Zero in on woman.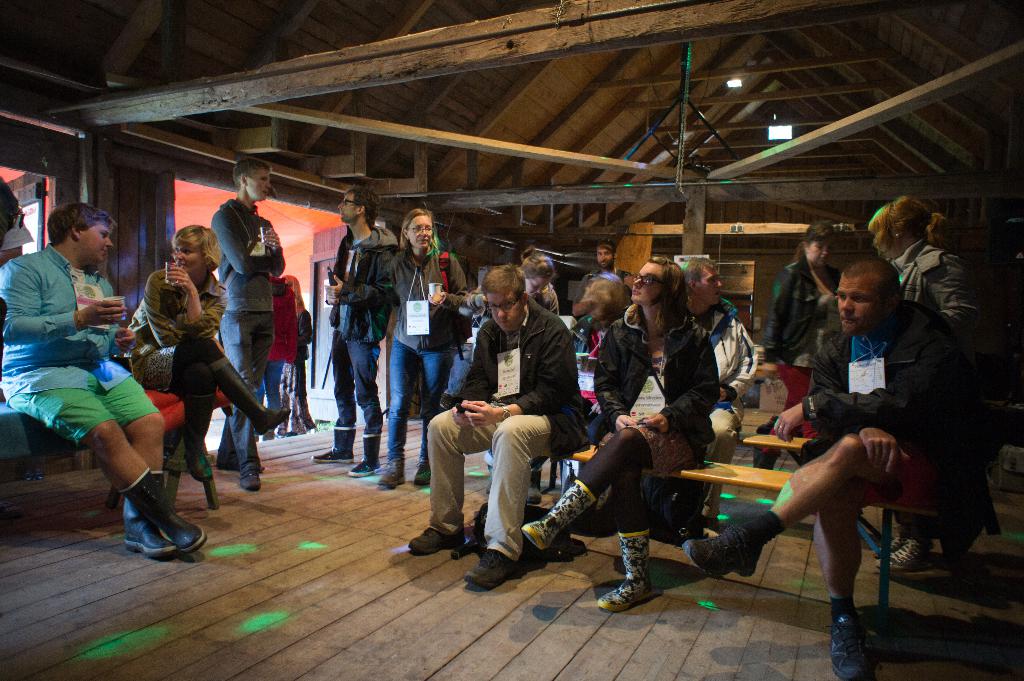
Zeroed in: (left=516, top=251, right=724, bottom=613).
